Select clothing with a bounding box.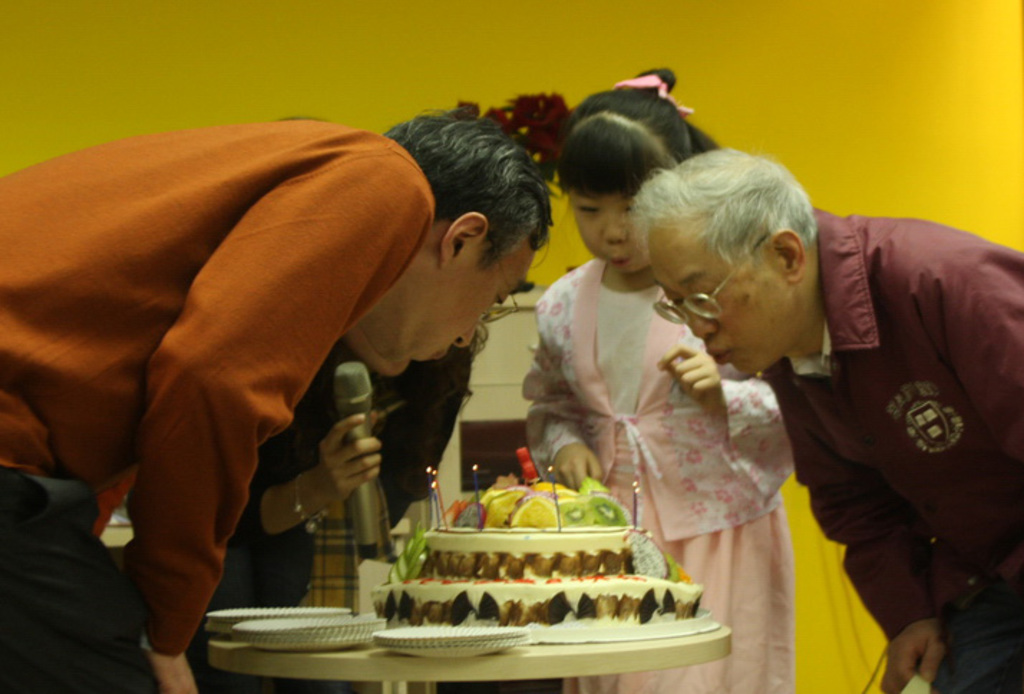
detection(513, 247, 799, 693).
